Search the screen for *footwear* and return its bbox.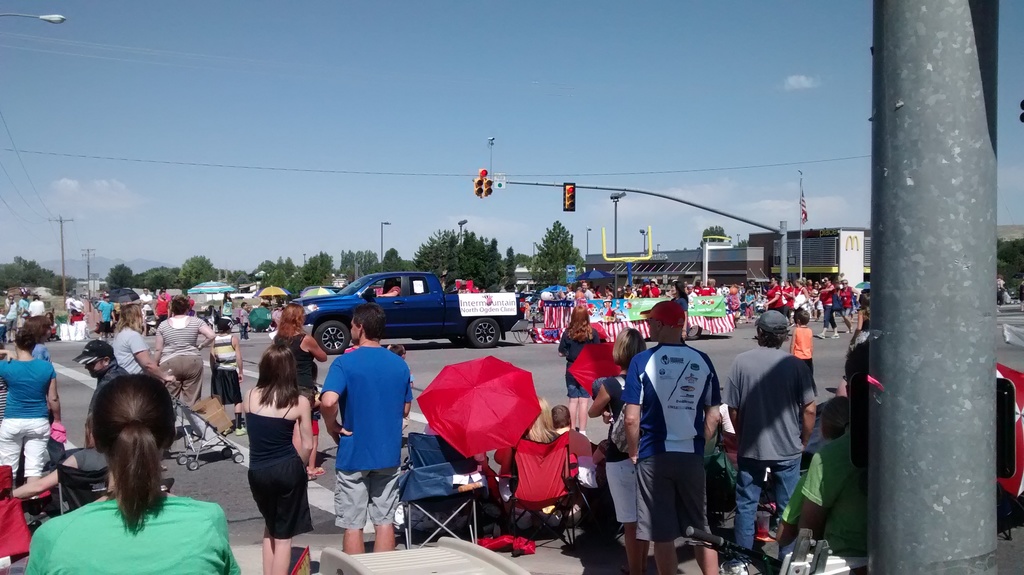
Found: crop(831, 332, 838, 339).
